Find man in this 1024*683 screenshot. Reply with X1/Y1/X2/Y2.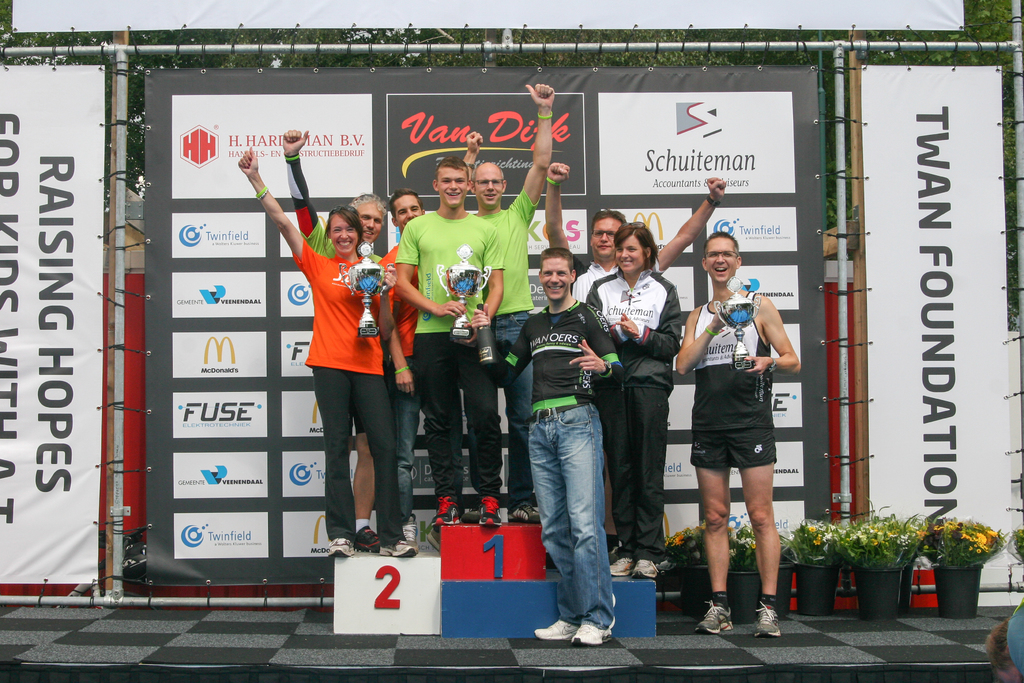
381/181/441/518.
